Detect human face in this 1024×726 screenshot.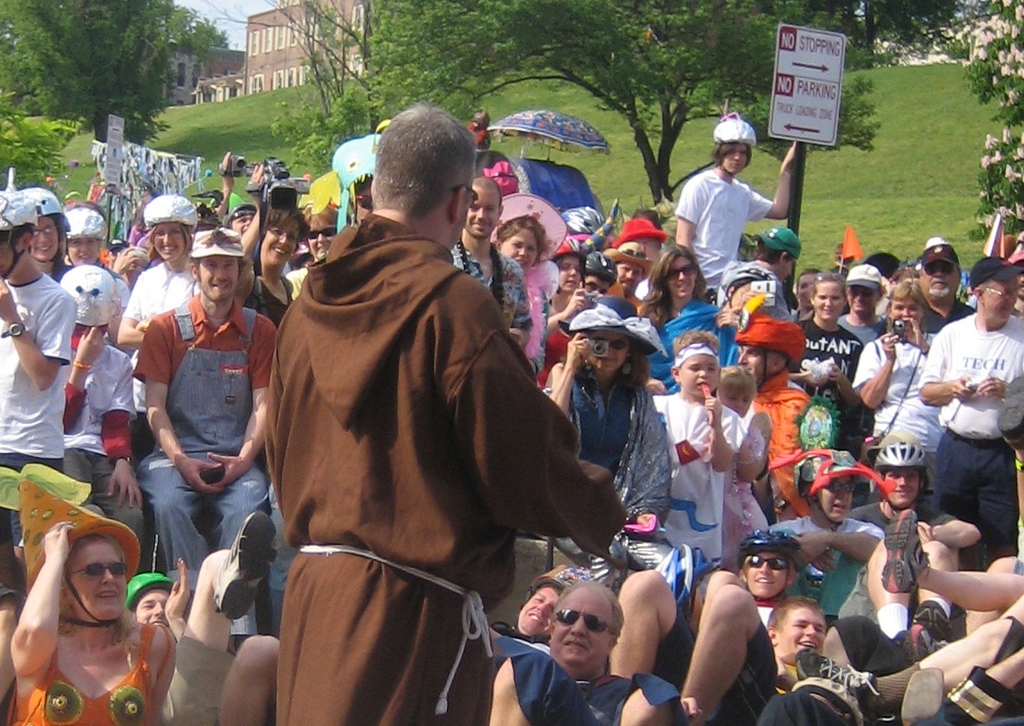
Detection: <bbox>456, 177, 473, 244</bbox>.
